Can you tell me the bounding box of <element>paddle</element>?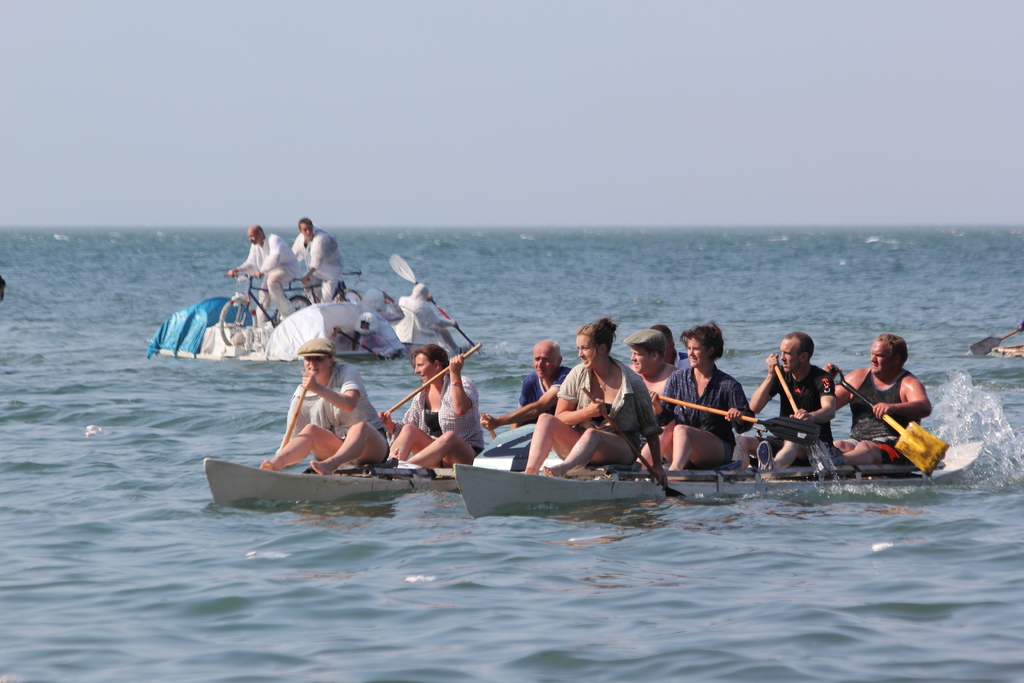
<region>660, 396, 822, 447</region>.
